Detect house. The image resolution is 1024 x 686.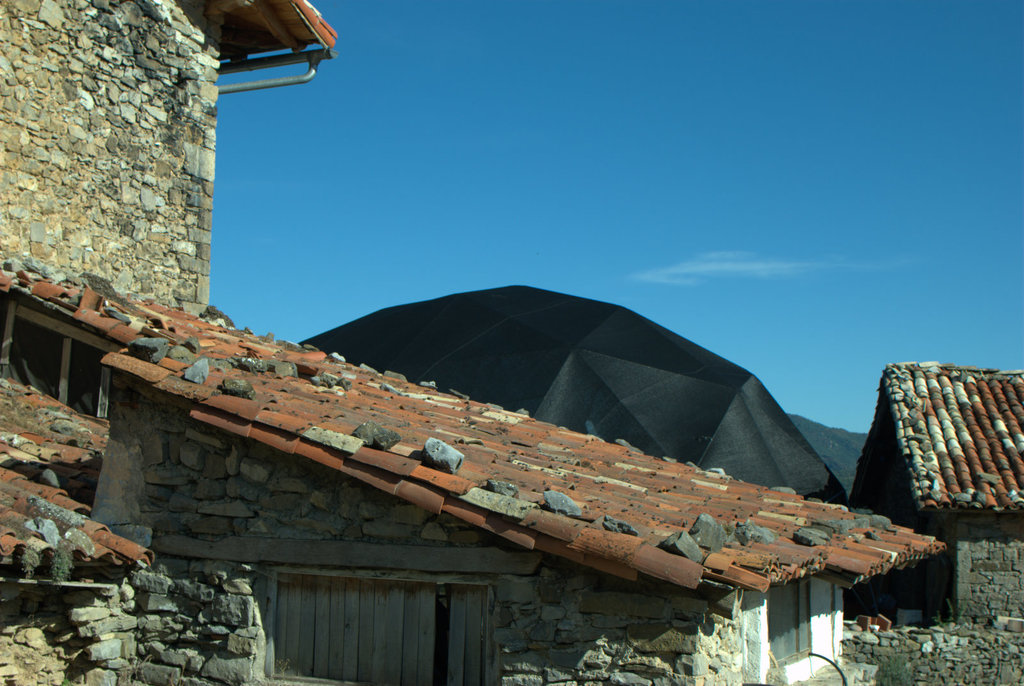
box=[10, 266, 981, 685].
